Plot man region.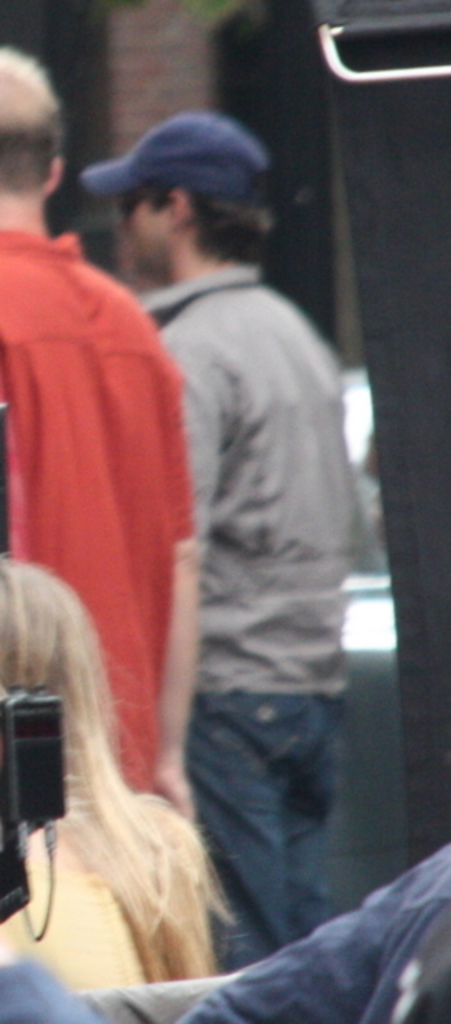
Plotted at region(0, 46, 202, 808).
